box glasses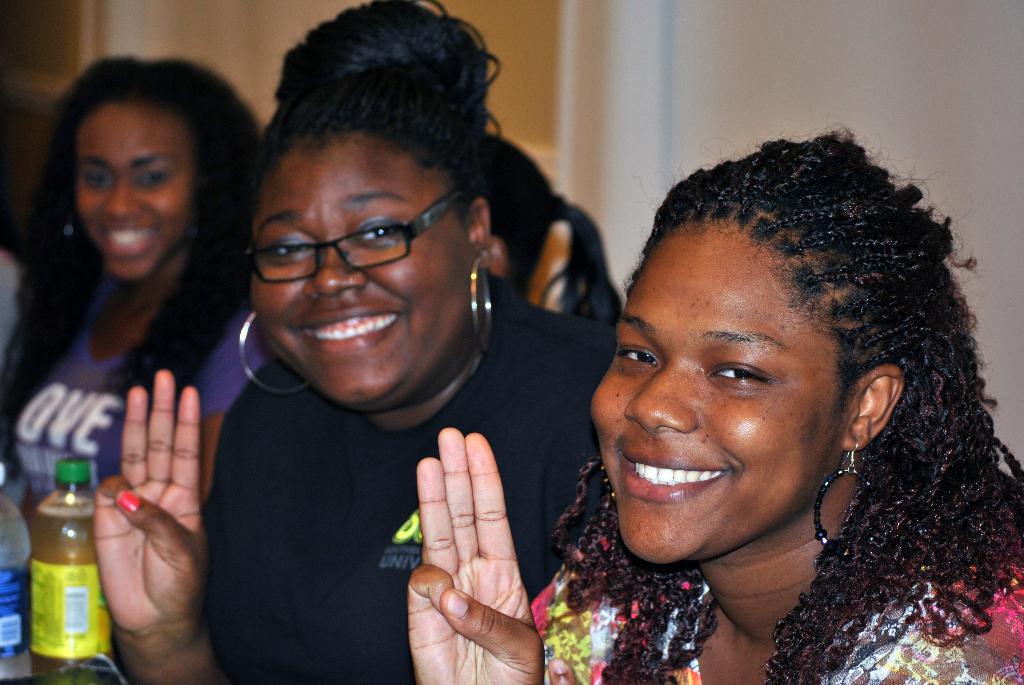
[x1=242, y1=194, x2=467, y2=285]
